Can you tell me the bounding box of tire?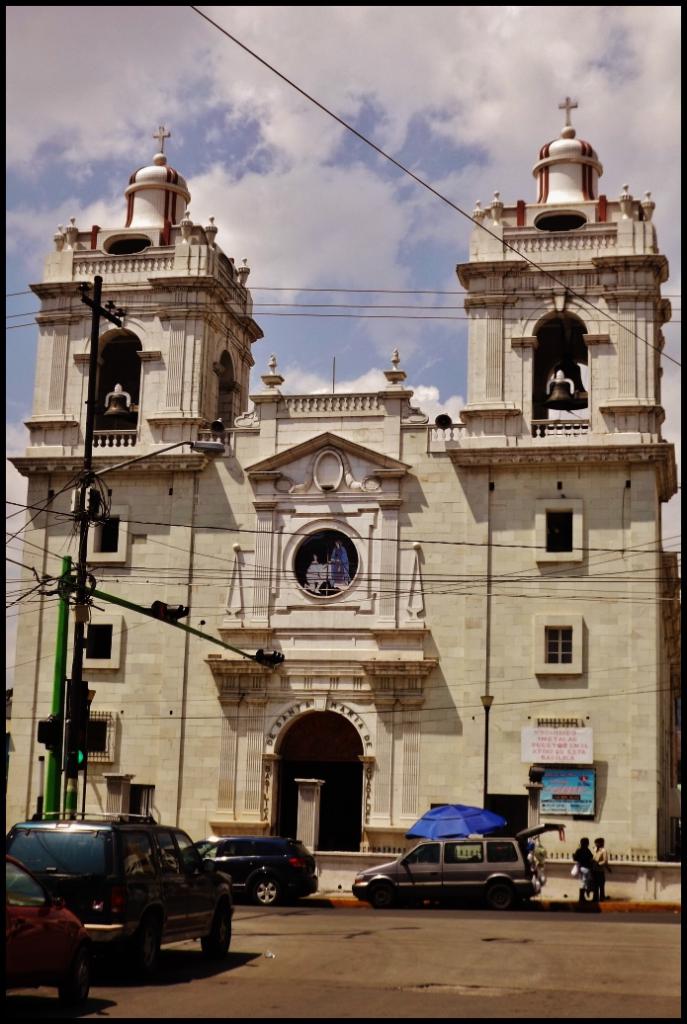
{"x1": 130, "y1": 916, "x2": 159, "y2": 977}.
